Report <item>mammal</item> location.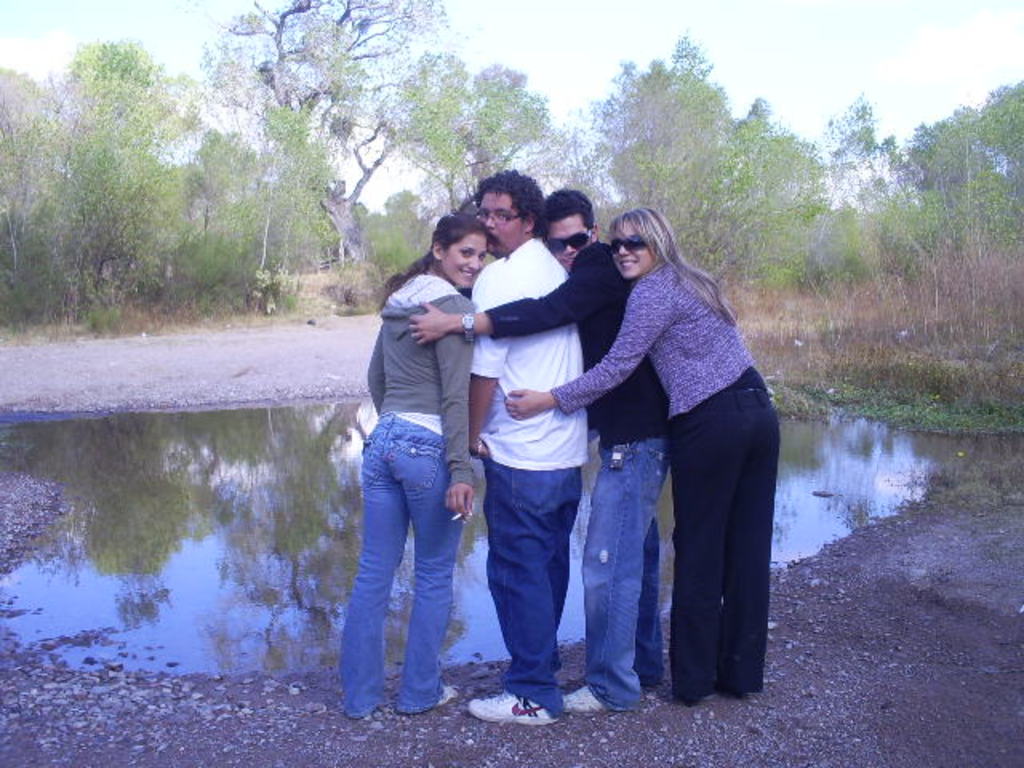
Report: x1=507 y1=205 x2=792 y2=698.
